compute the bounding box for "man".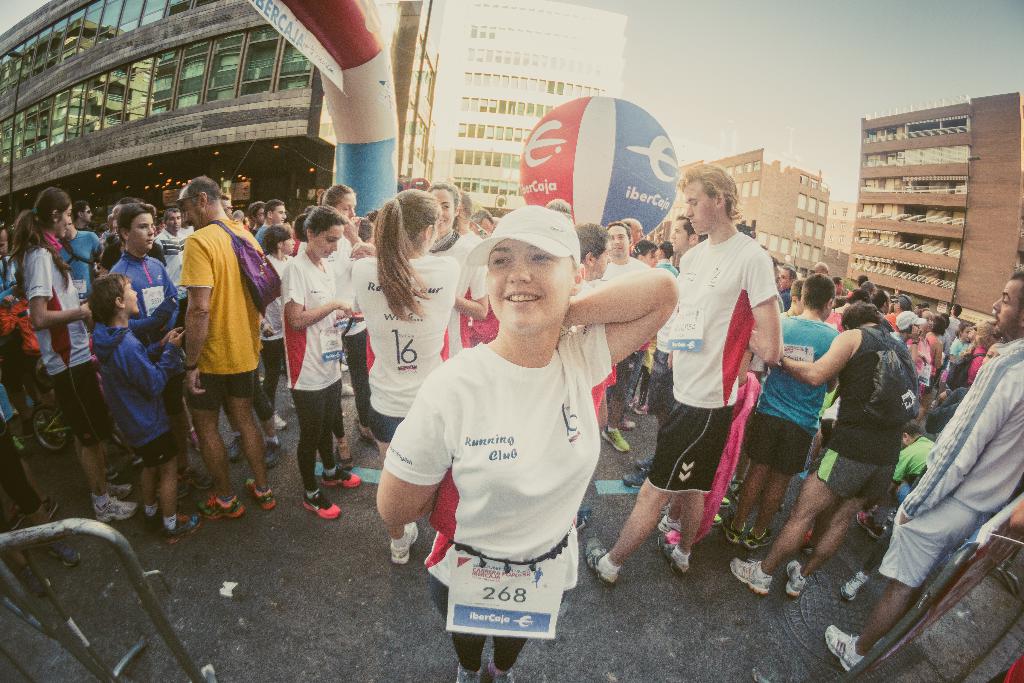
select_region(157, 208, 193, 244).
